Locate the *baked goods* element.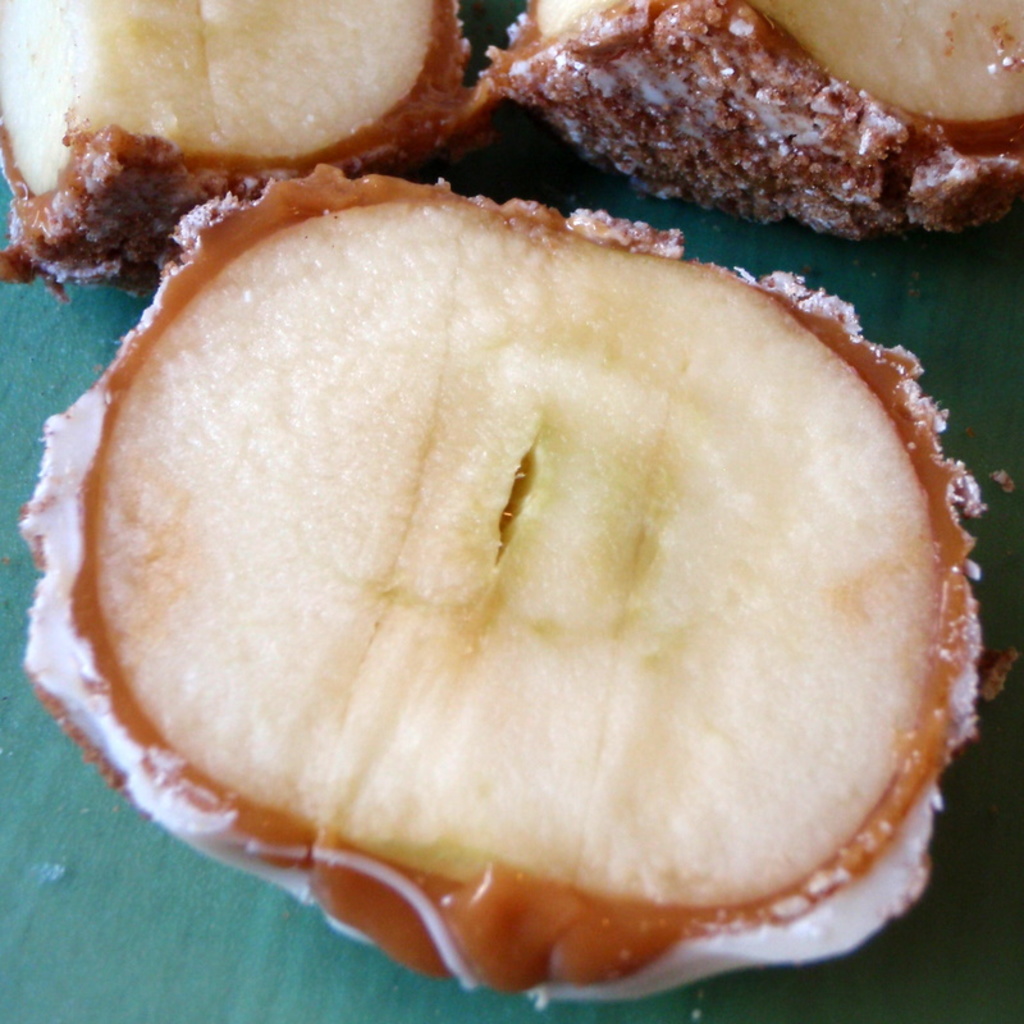
Element bbox: crop(0, 0, 484, 289).
